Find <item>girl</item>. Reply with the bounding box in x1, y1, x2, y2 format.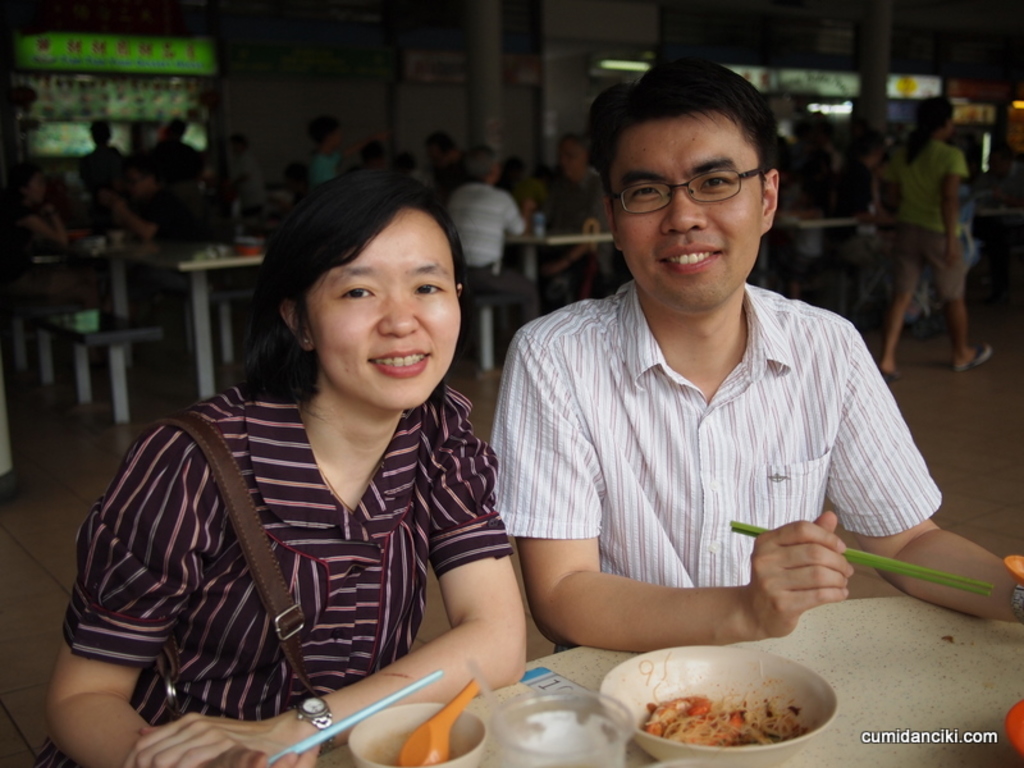
74, 157, 581, 763.
